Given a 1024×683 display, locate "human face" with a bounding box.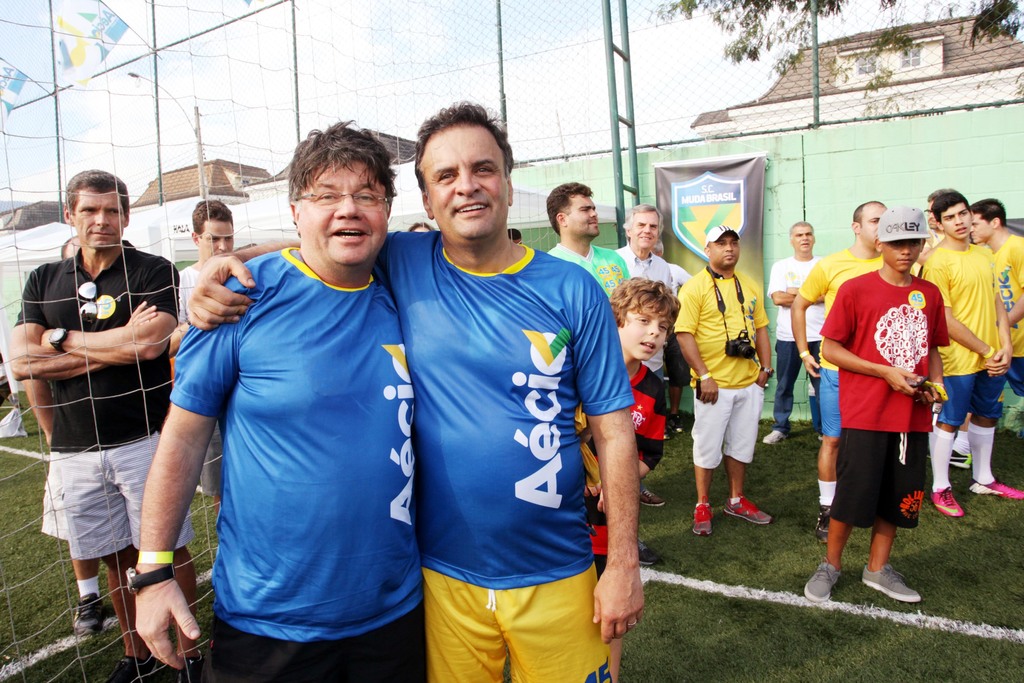
Located: [x1=793, y1=226, x2=814, y2=253].
